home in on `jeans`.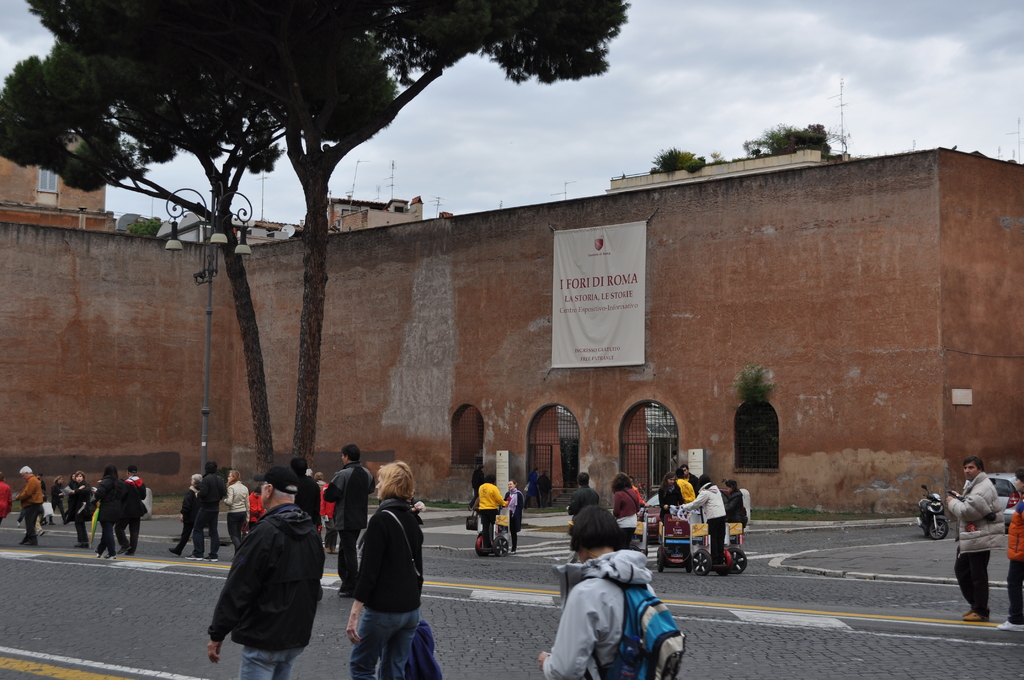
Homed in at (x1=954, y1=549, x2=990, y2=614).
